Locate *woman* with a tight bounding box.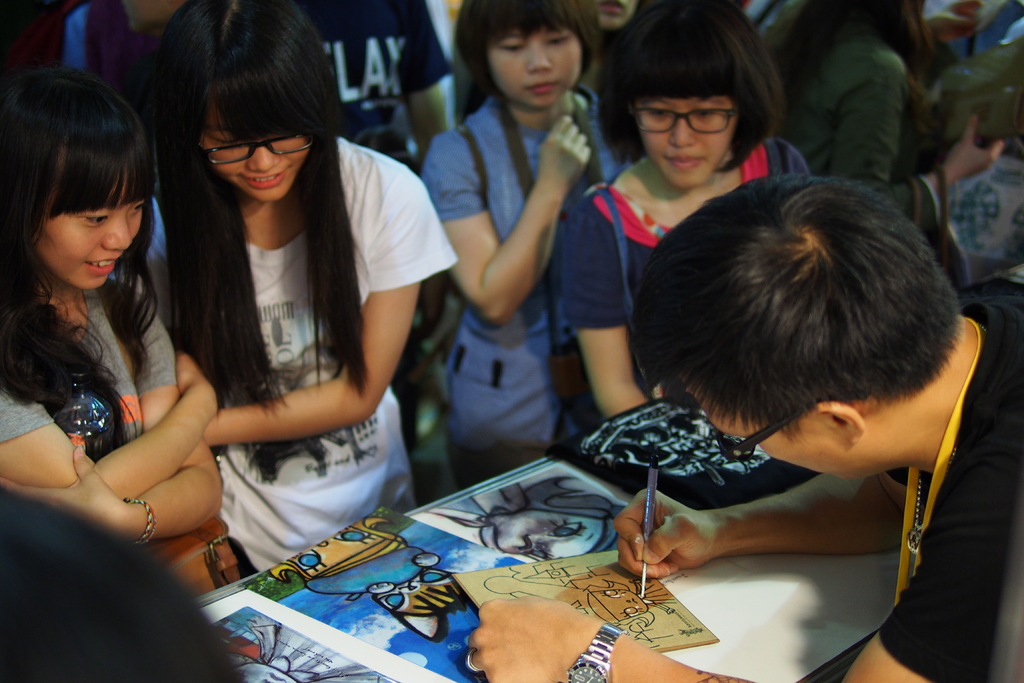
[left=557, top=0, right=820, bottom=444].
